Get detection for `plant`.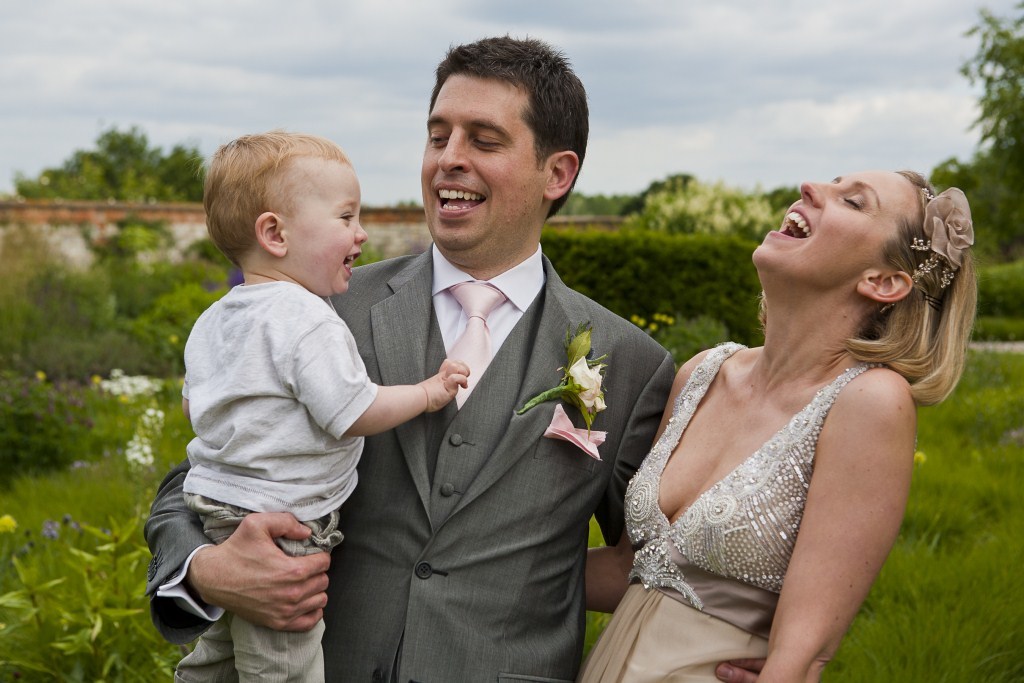
Detection: bbox=(0, 222, 115, 391).
